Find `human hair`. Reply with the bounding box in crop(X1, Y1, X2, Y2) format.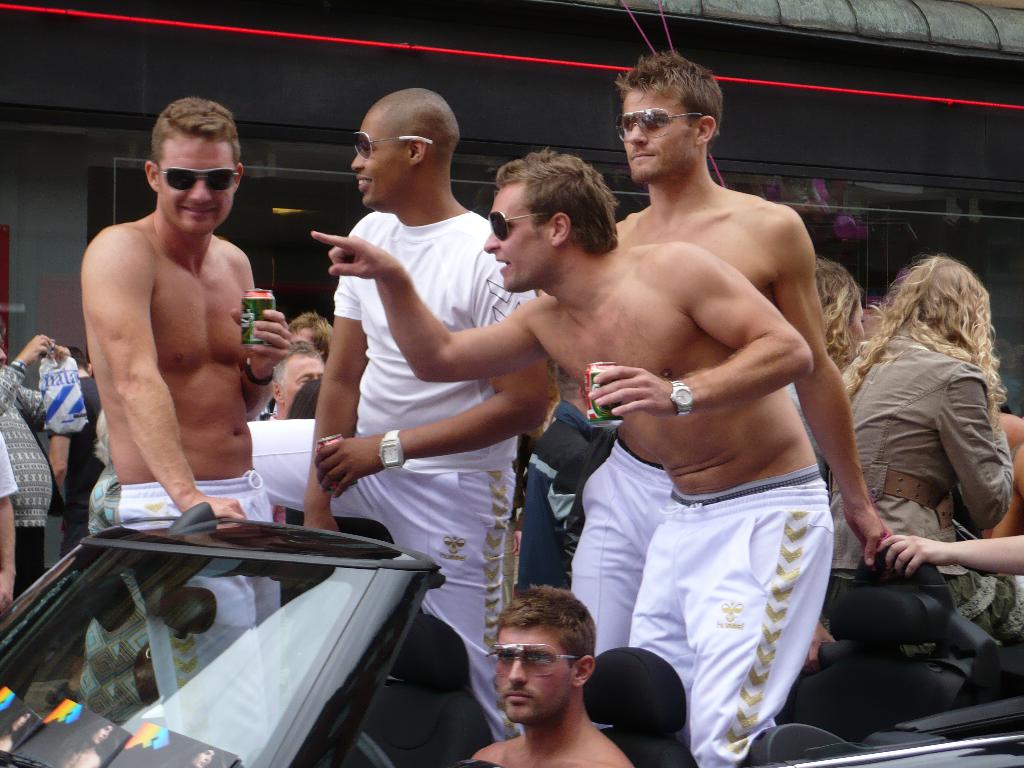
crop(271, 339, 324, 388).
